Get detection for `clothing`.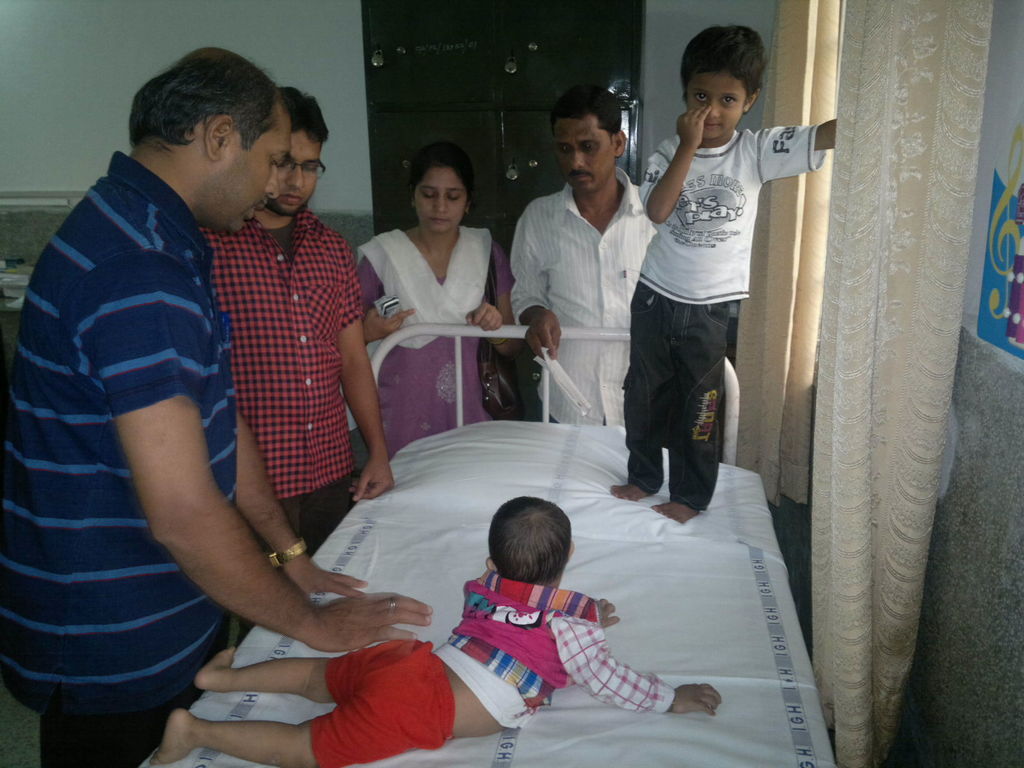
Detection: x1=340, y1=229, x2=515, y2=462.
